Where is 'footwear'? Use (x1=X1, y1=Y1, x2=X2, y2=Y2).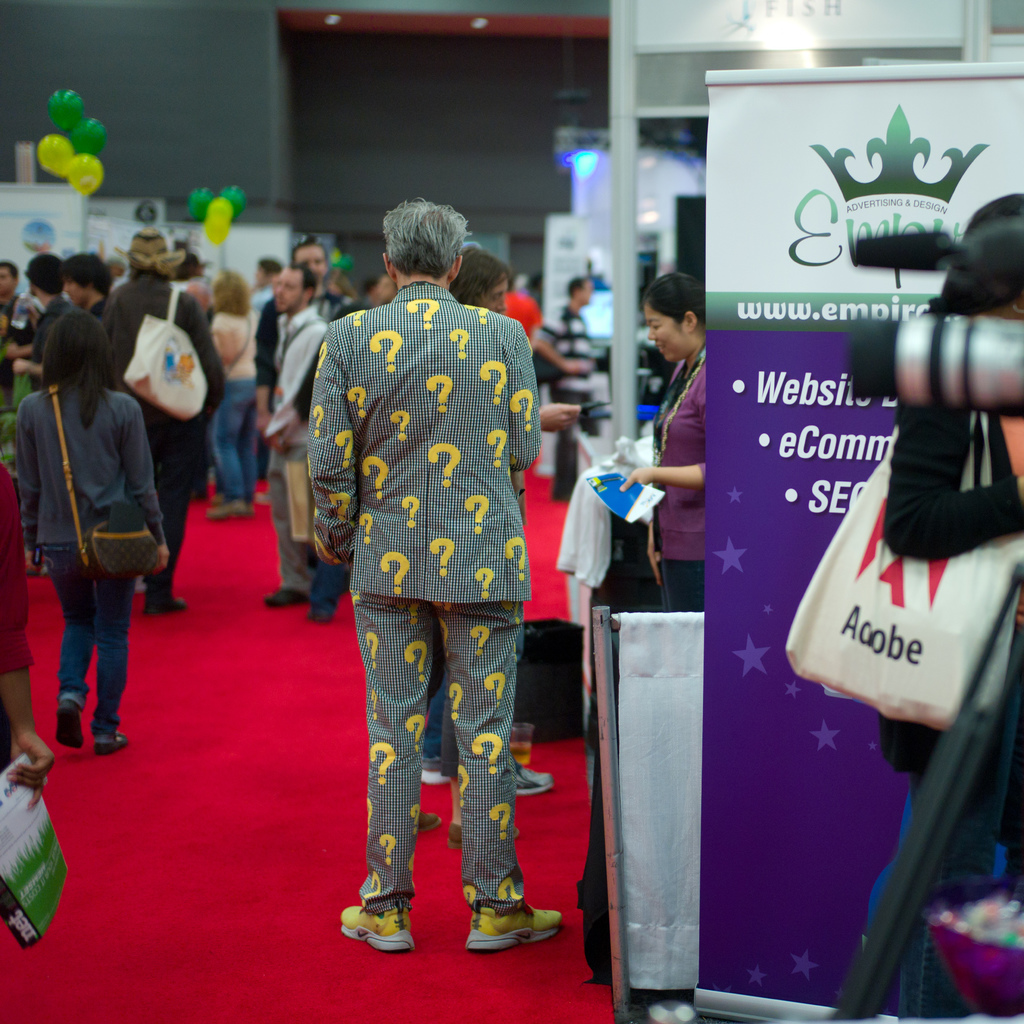
(x1=336, y1=866, x2=432, y2=970).
